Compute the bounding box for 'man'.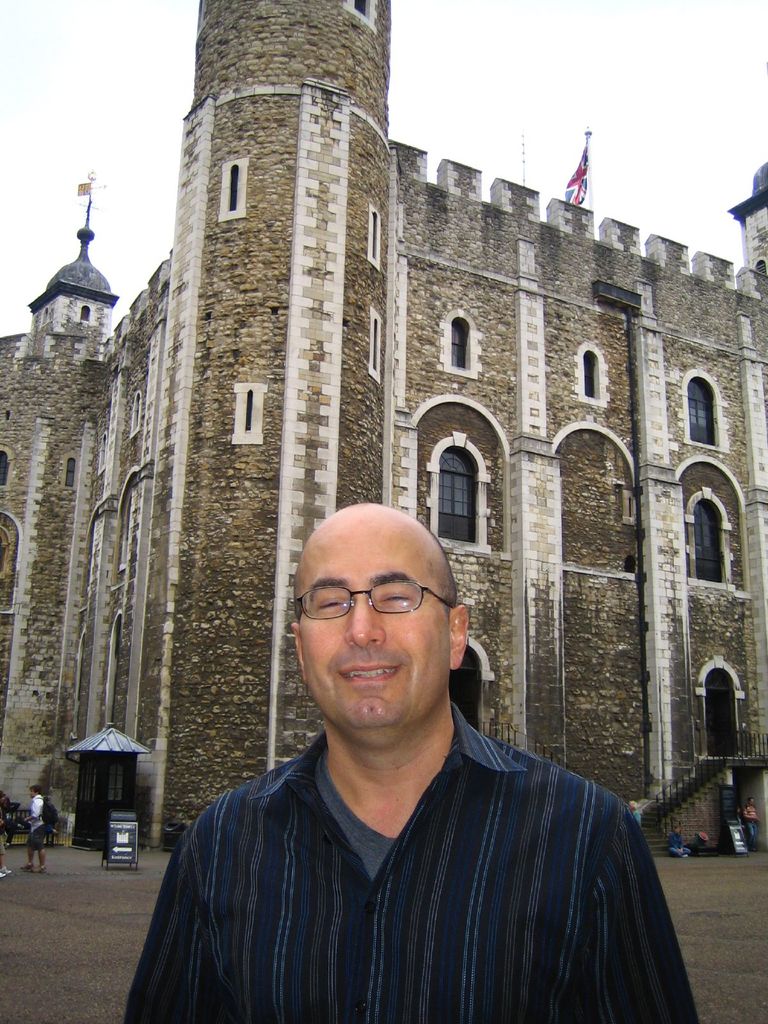
(742,794,758,854).
